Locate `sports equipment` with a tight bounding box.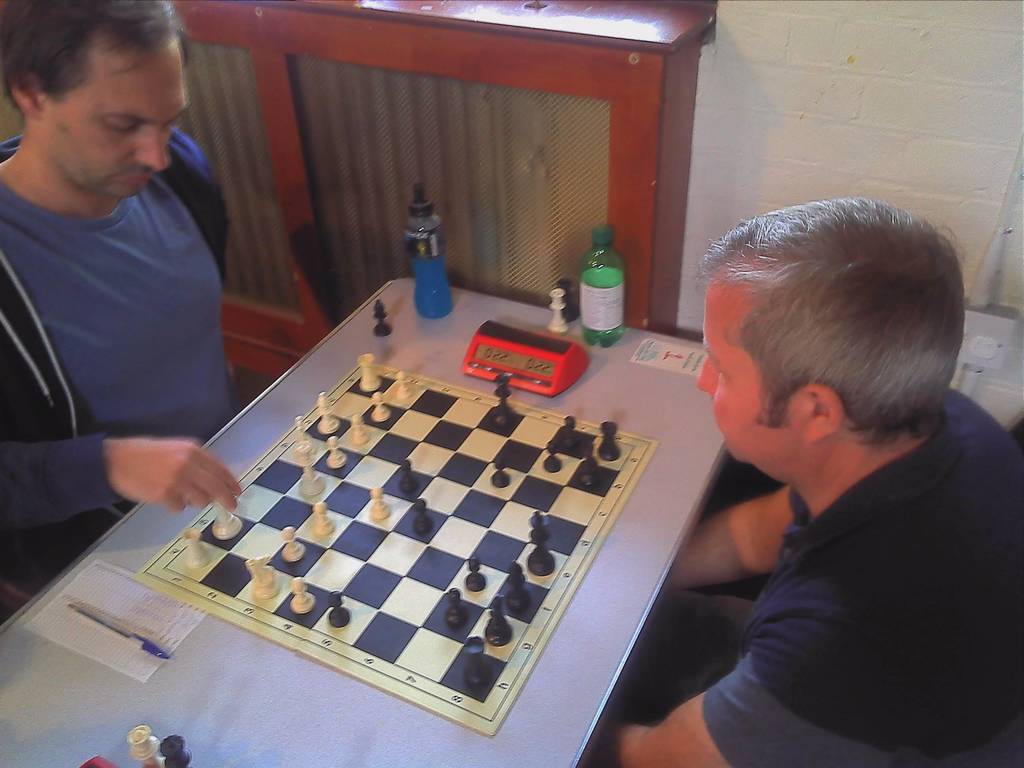
[392, 458, 420, 499].
